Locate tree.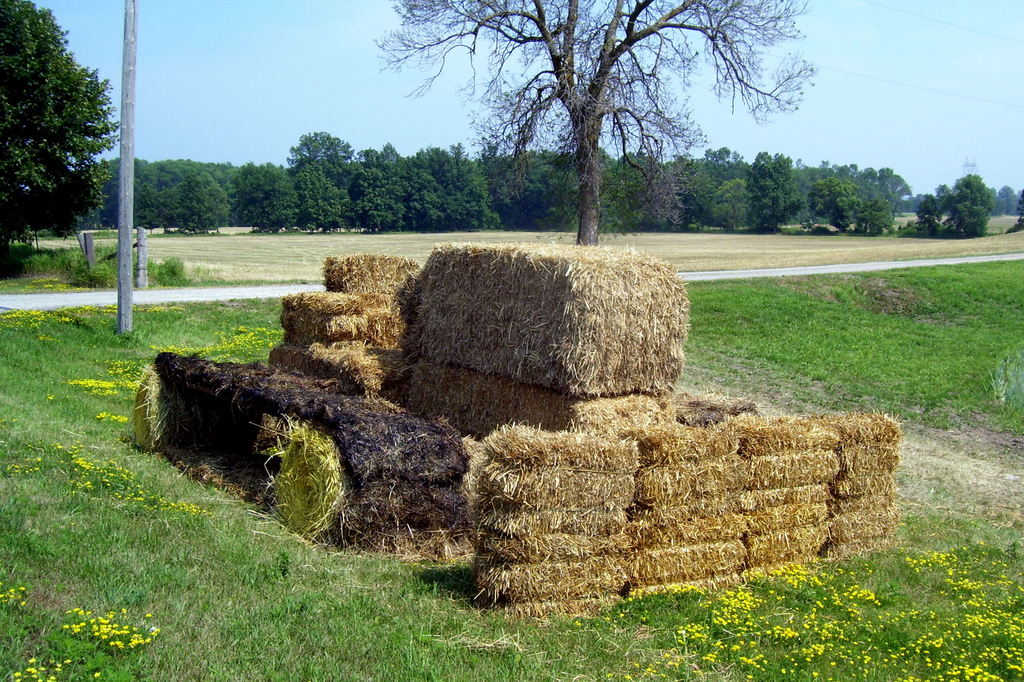
Bounding box: pyautogui.locateOnScreen(611, 129, 674, 230).
